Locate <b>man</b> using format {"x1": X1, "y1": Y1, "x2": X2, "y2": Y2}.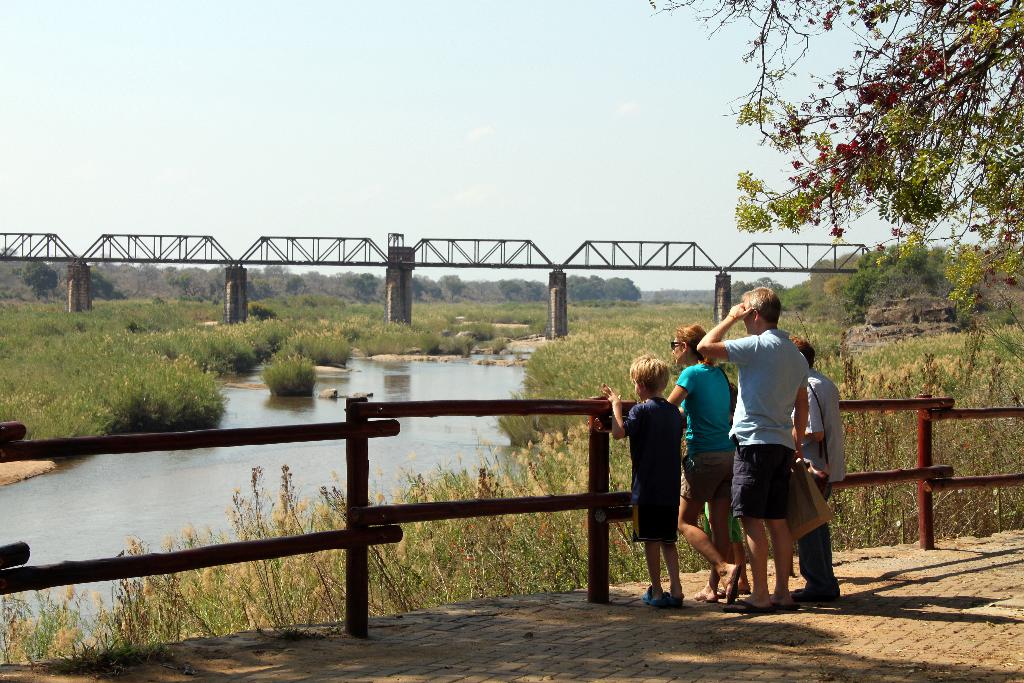
{"x1": 681, "y1": 267, "x2": 827, "y2": 604}.
